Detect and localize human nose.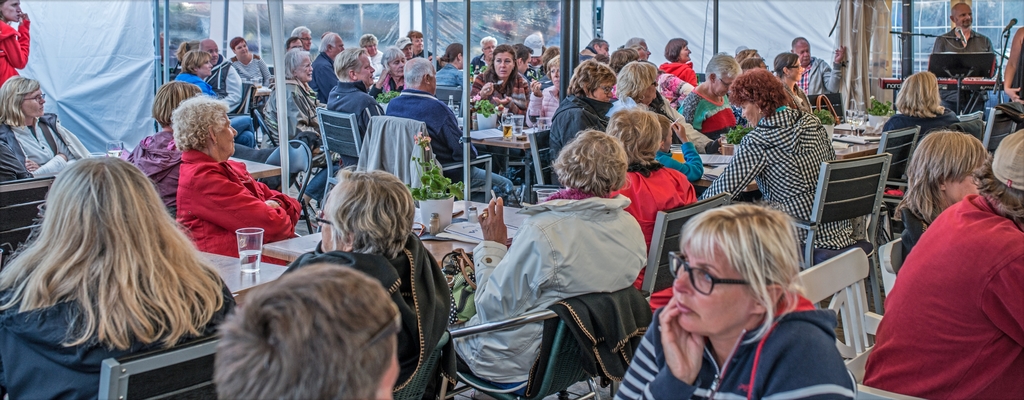
Localized at {"x1": 368, "y1": 66, "x2": 375, "y2": 71}.
